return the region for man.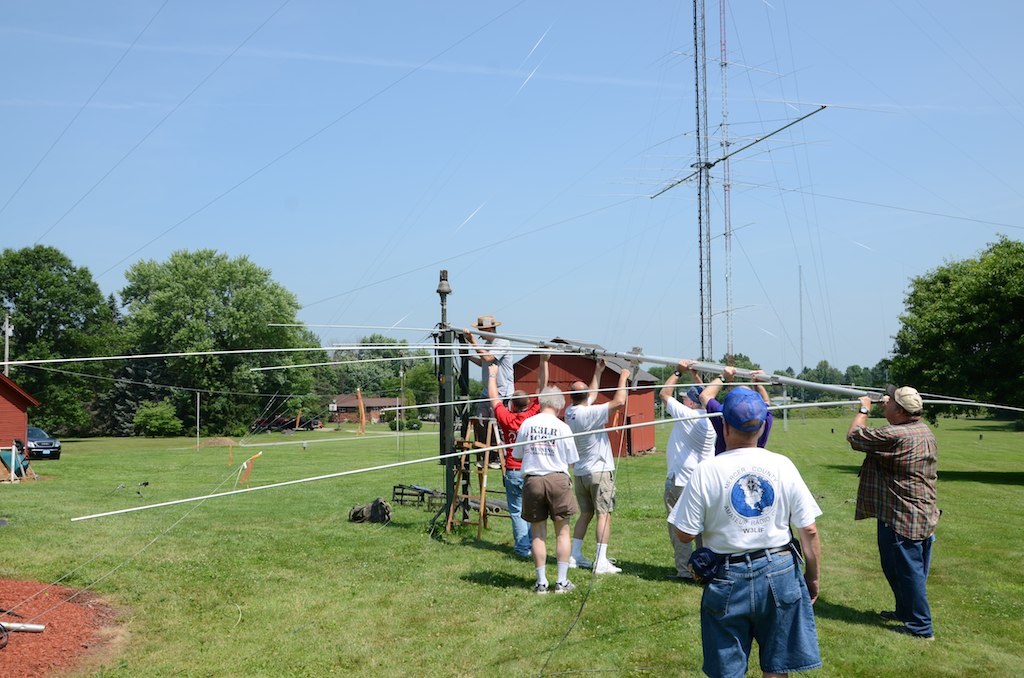
{"left": 465, "top": 315, "right": 518, "bottom": 470}.
